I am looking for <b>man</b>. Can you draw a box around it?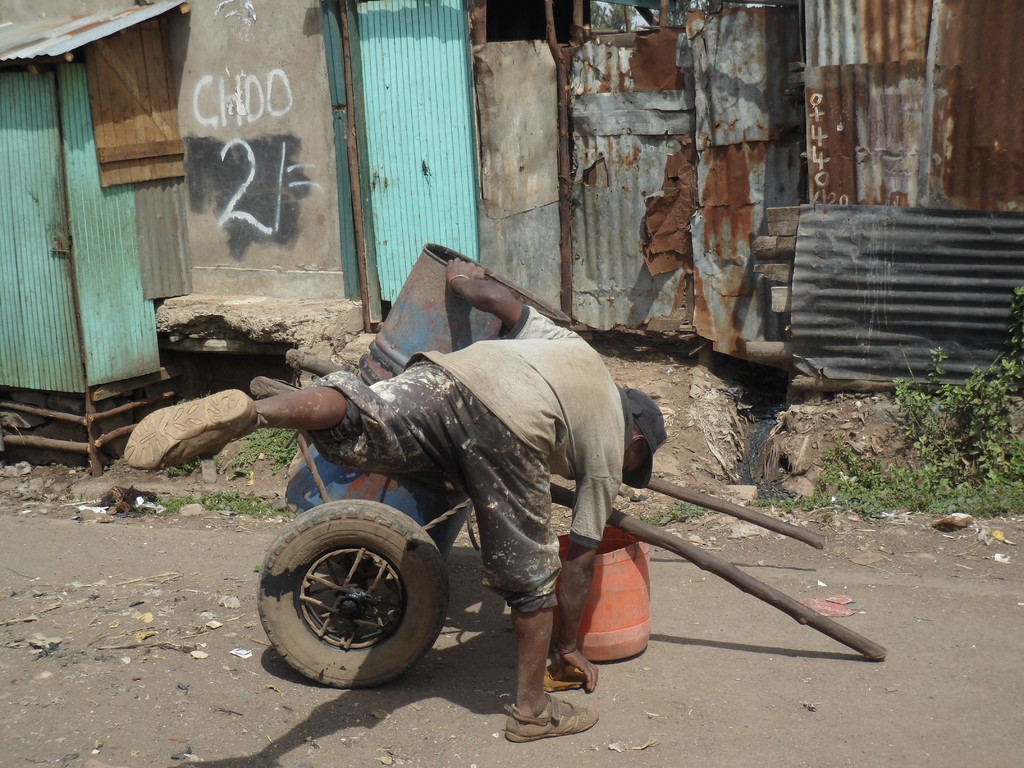
Sure, the bounding box is box=[116, 248, 666, 741].
